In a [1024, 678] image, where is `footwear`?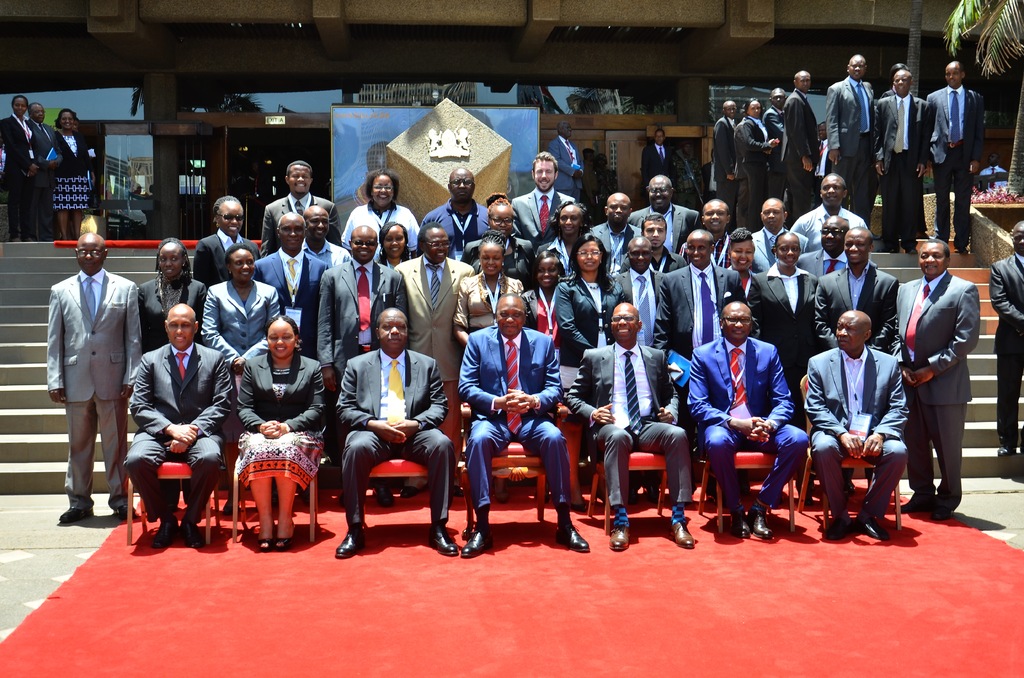
x1=374, y1=486, x2=394, y2=507.
